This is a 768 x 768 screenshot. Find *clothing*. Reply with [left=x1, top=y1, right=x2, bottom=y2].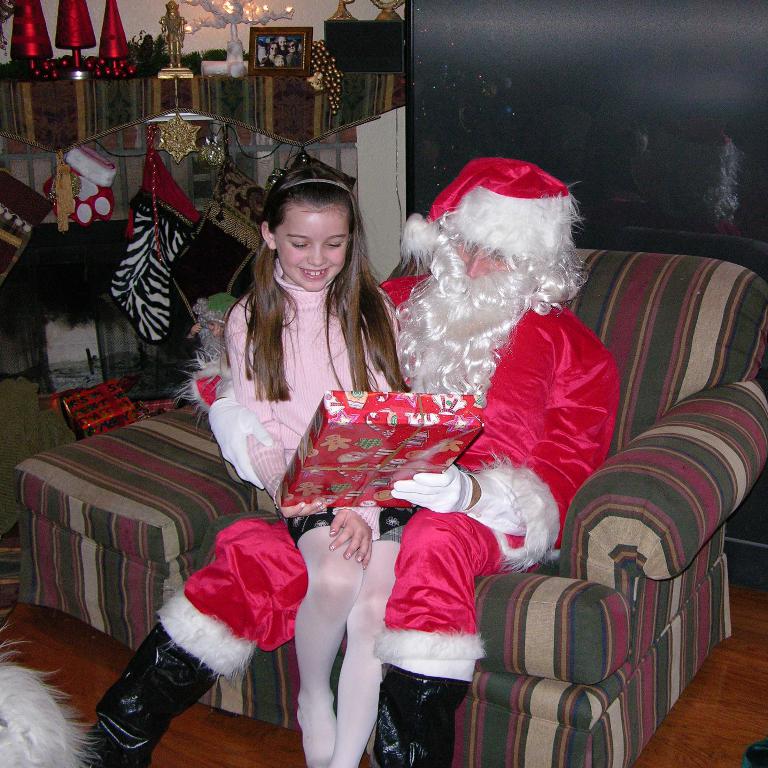
[left=228, top=257, right=420, bottom=543].
